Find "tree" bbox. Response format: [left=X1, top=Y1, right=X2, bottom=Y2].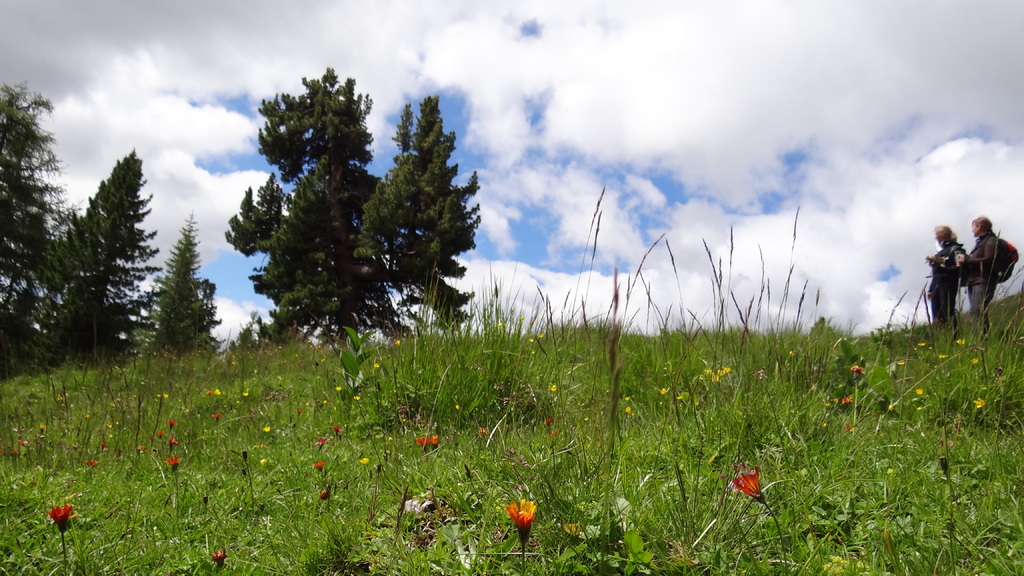
[left=0, top=82, right=77, bottom=365].
